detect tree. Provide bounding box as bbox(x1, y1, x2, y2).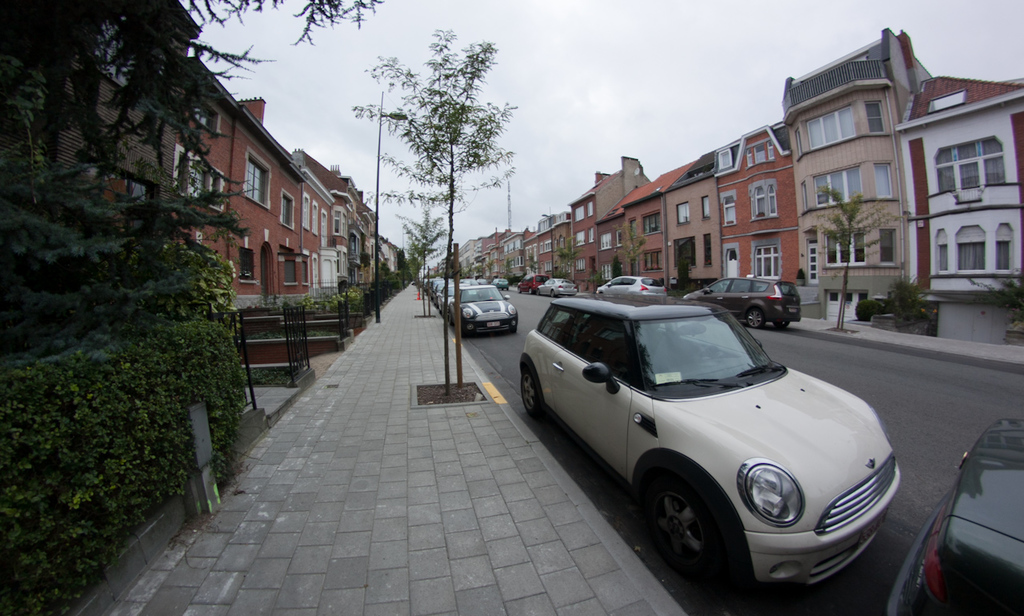
bbox(553, 236, 581, 284).
